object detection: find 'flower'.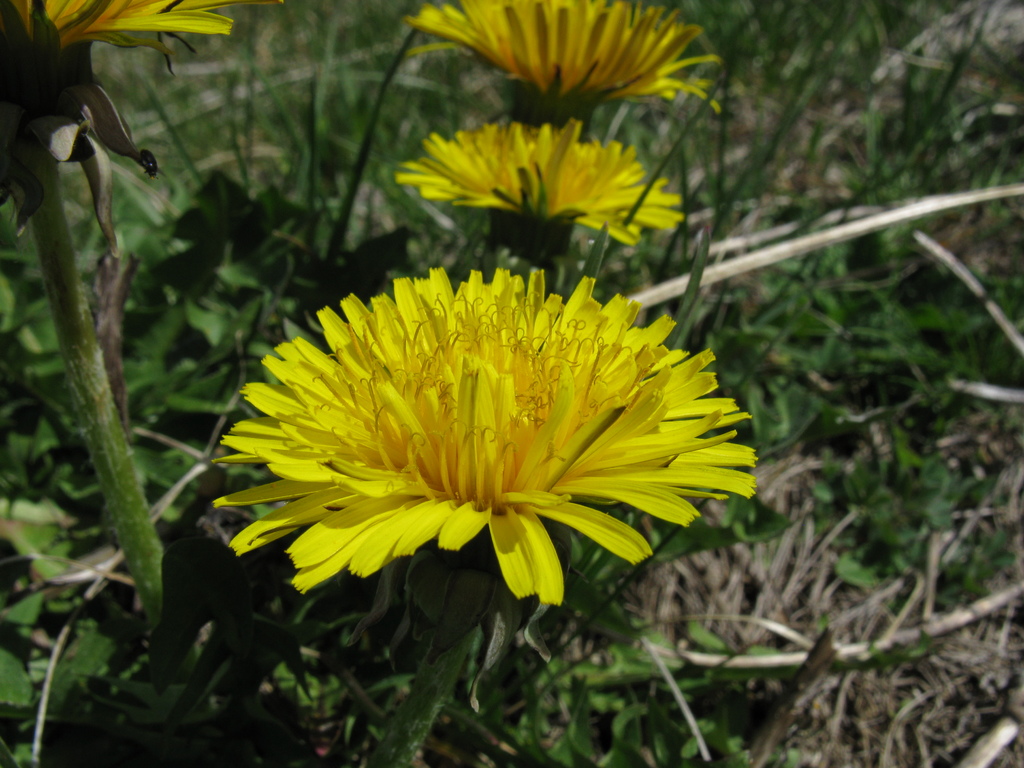
region(403, 0, 721, 102).
